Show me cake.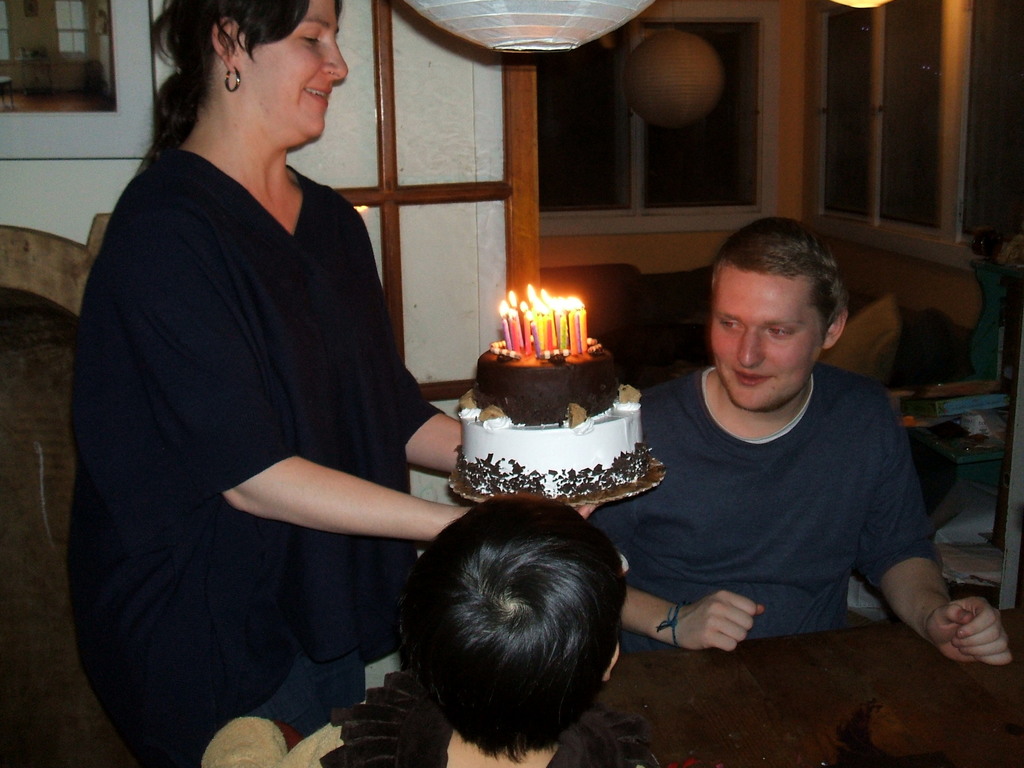
cake is here: {"left": 461, "top": 341, "right": 657, "bottom": 502}.
